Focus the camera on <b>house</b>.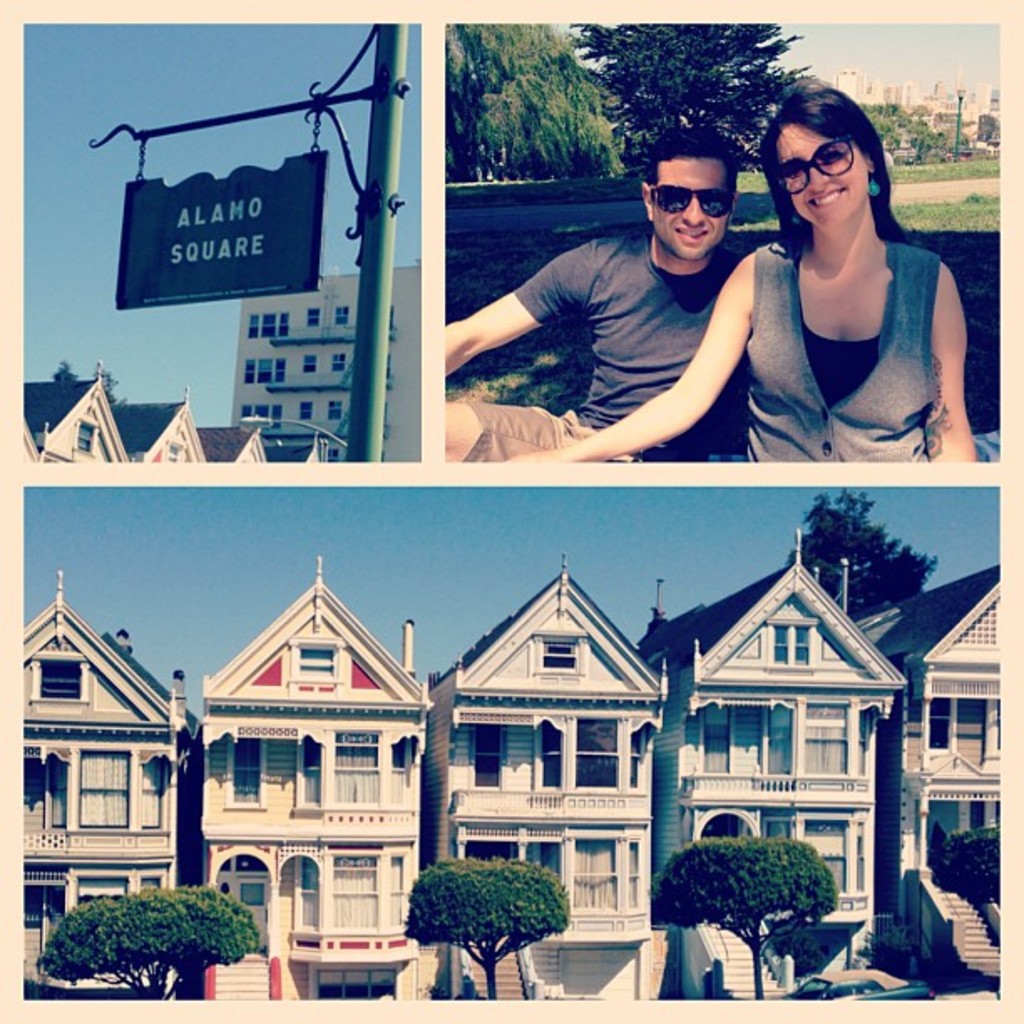
Focus region: l=602, t=537, r=939, b=960.
